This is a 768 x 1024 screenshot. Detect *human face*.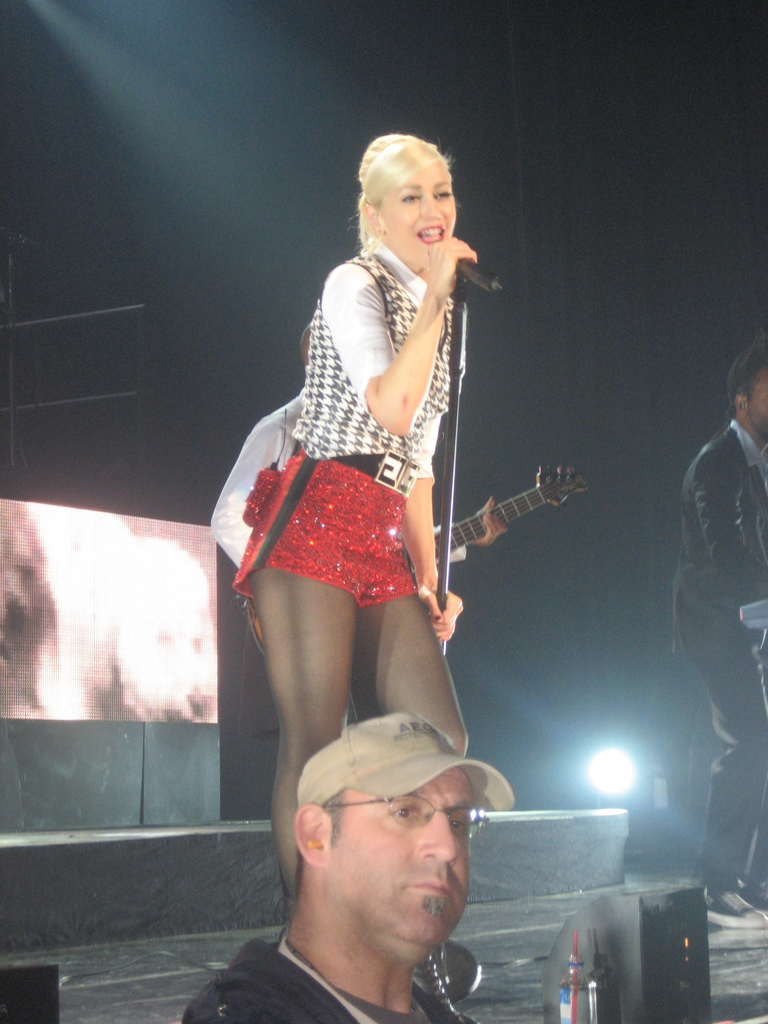
385/163/453/265.
